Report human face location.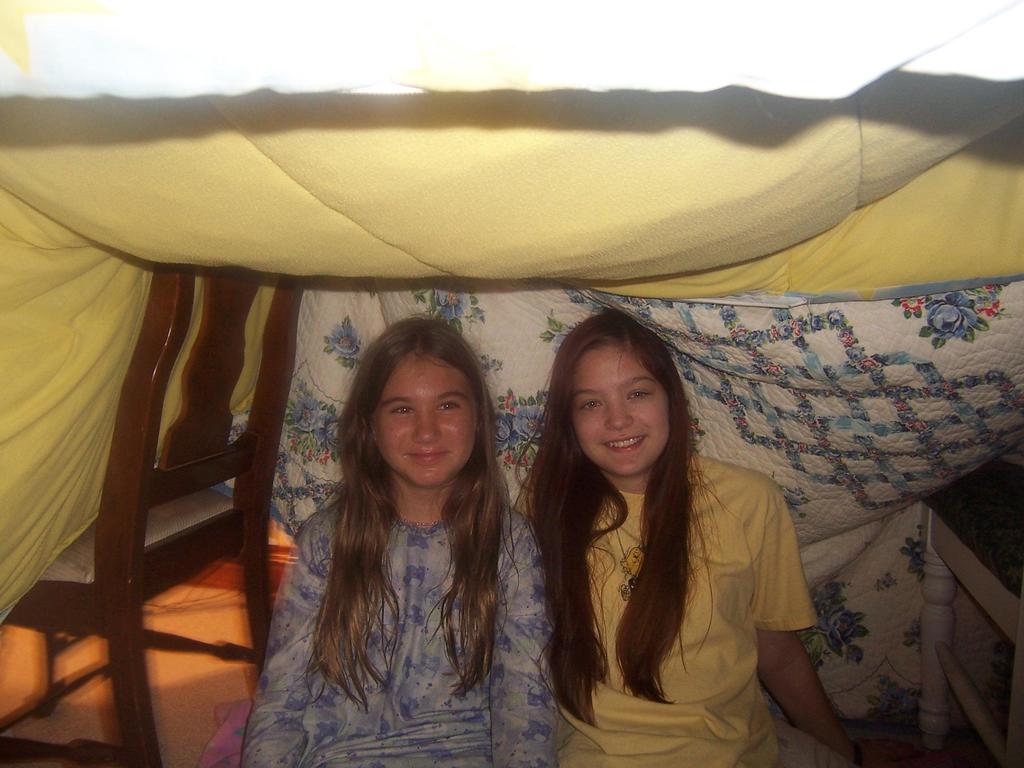
Report: x1=573 y1=341 x2=668 y2=483.
